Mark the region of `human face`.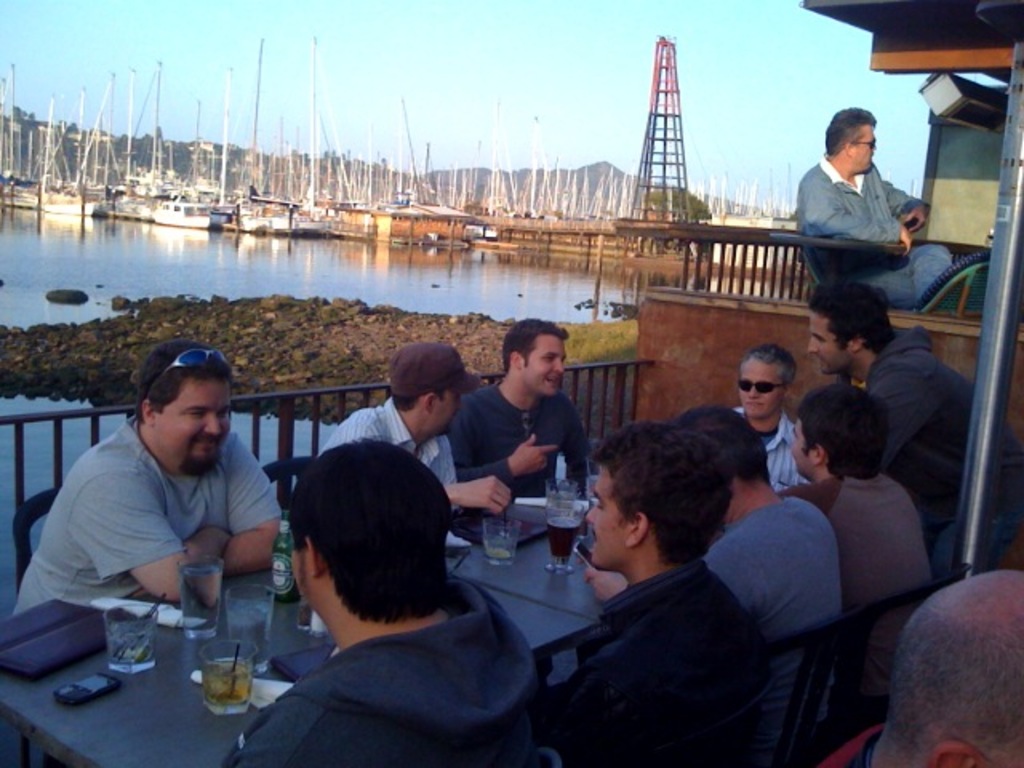
Region: box(432, 389, 459, 435).
